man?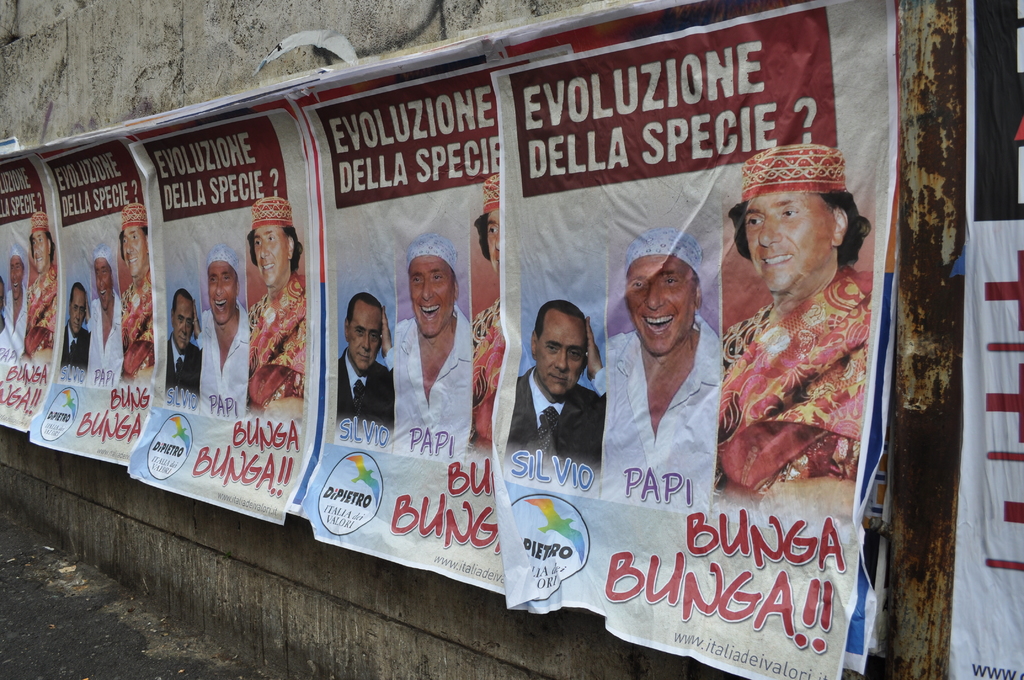
Rect(692, 147, 904, 541)
